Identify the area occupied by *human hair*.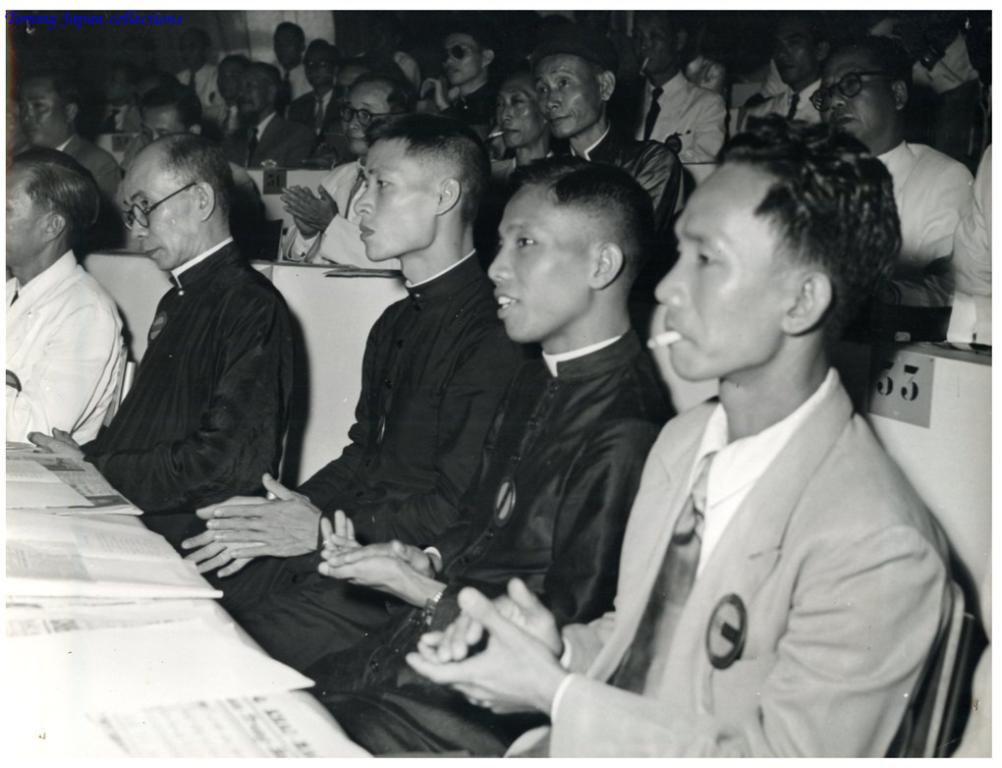
Area: 350, 68, 418, 106.
